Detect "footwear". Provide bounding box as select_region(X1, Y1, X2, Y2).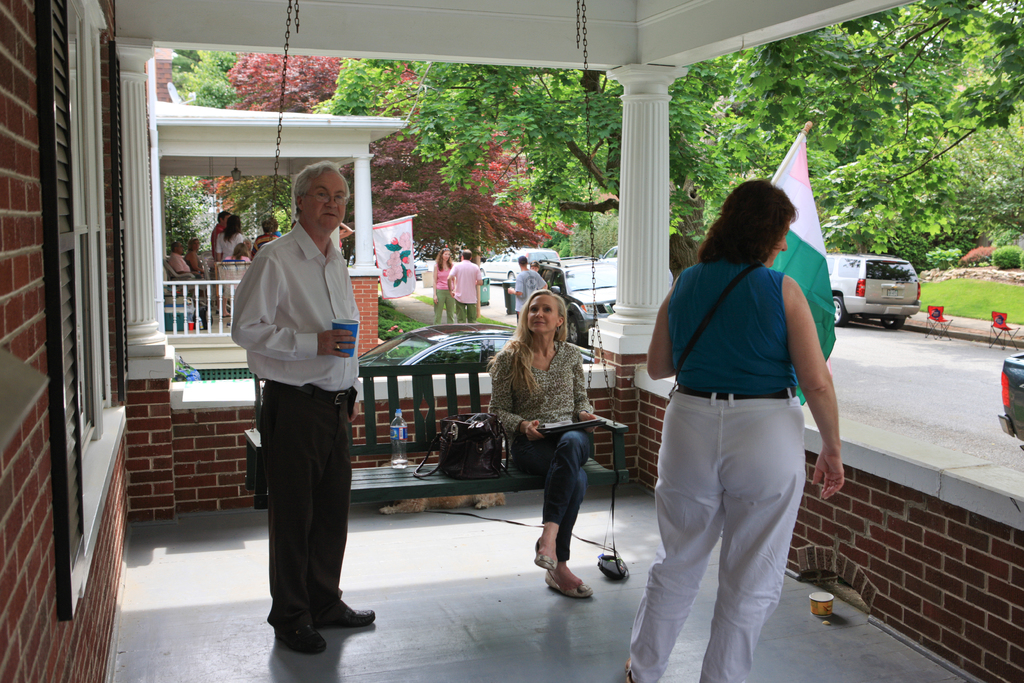
select_region(621, 653, 632, 682).
